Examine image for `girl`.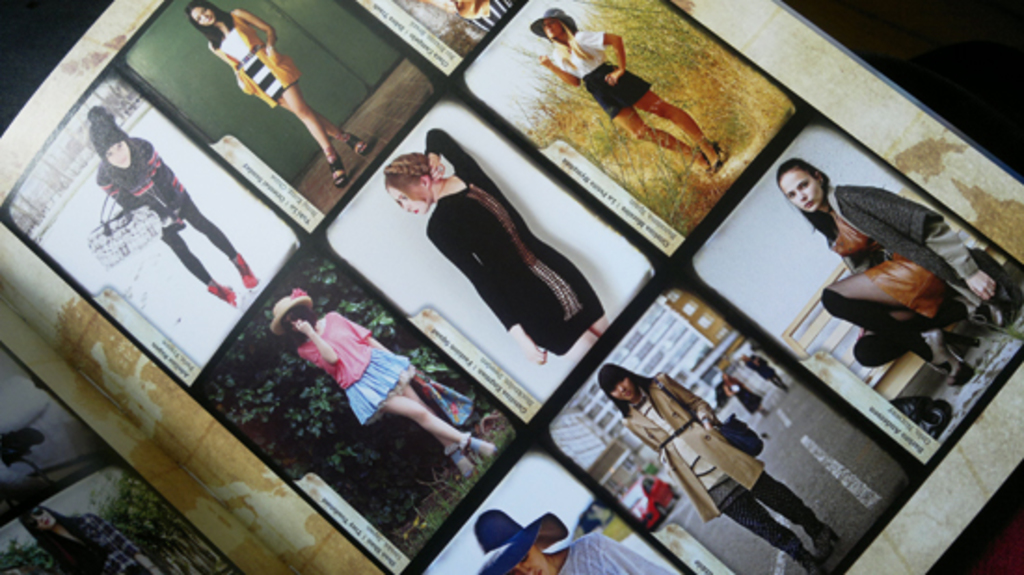
Examination result: region(529, 9, 726, 177).
